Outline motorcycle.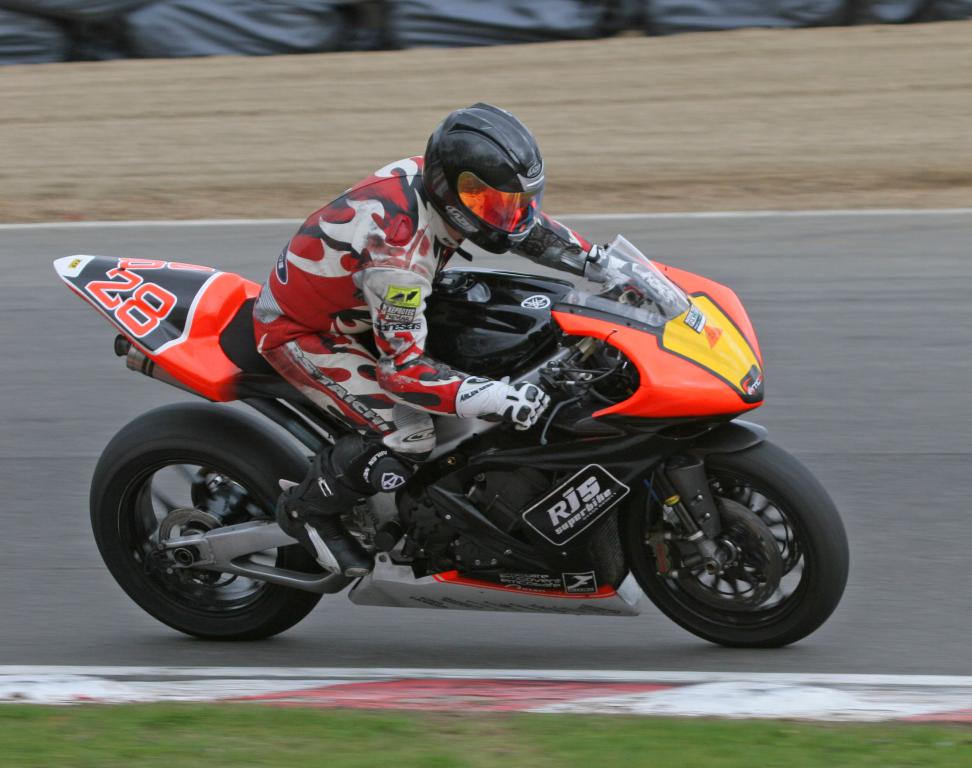
Outline: 53 237 850 644.
